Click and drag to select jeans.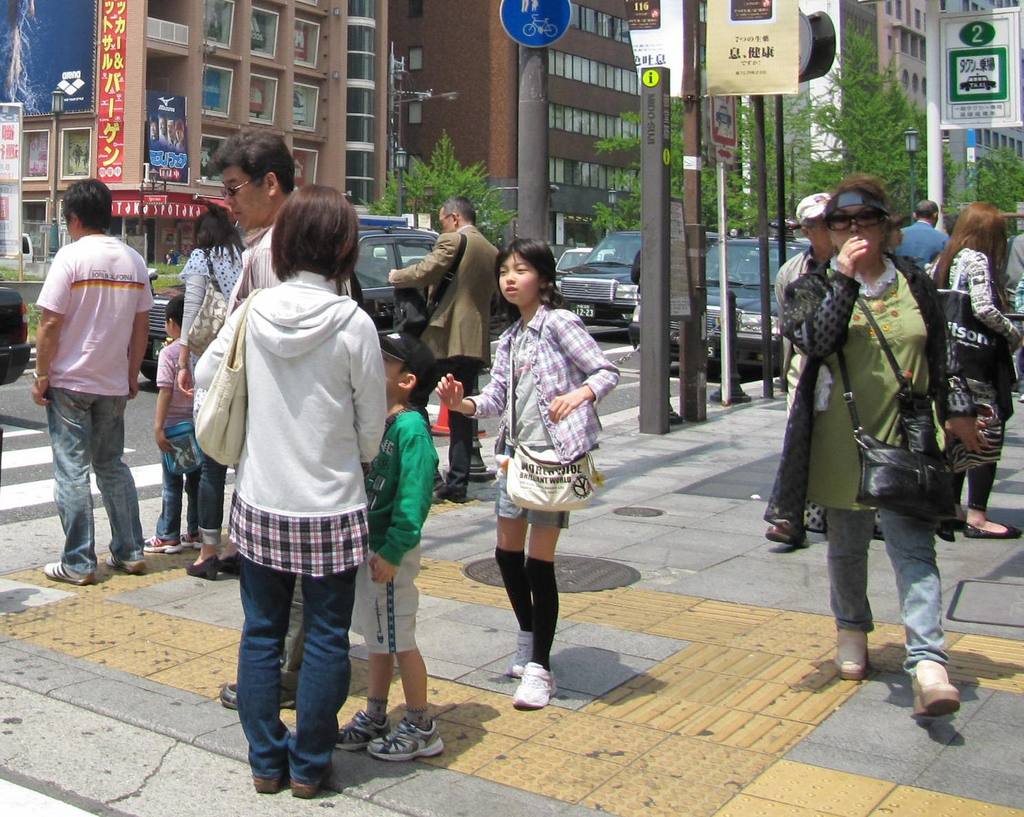
Selection: 46 389 147 562.
